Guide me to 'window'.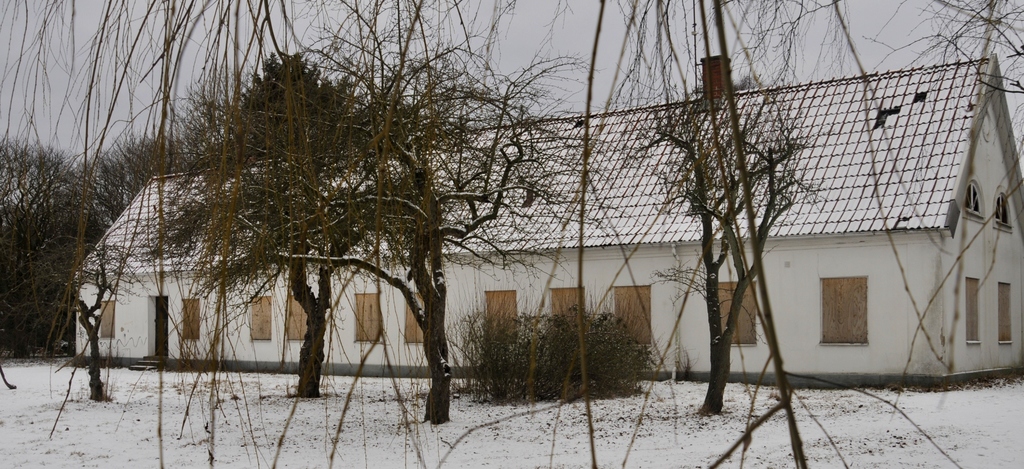
Guidance: bbox=[410, 290, 422, 342].
